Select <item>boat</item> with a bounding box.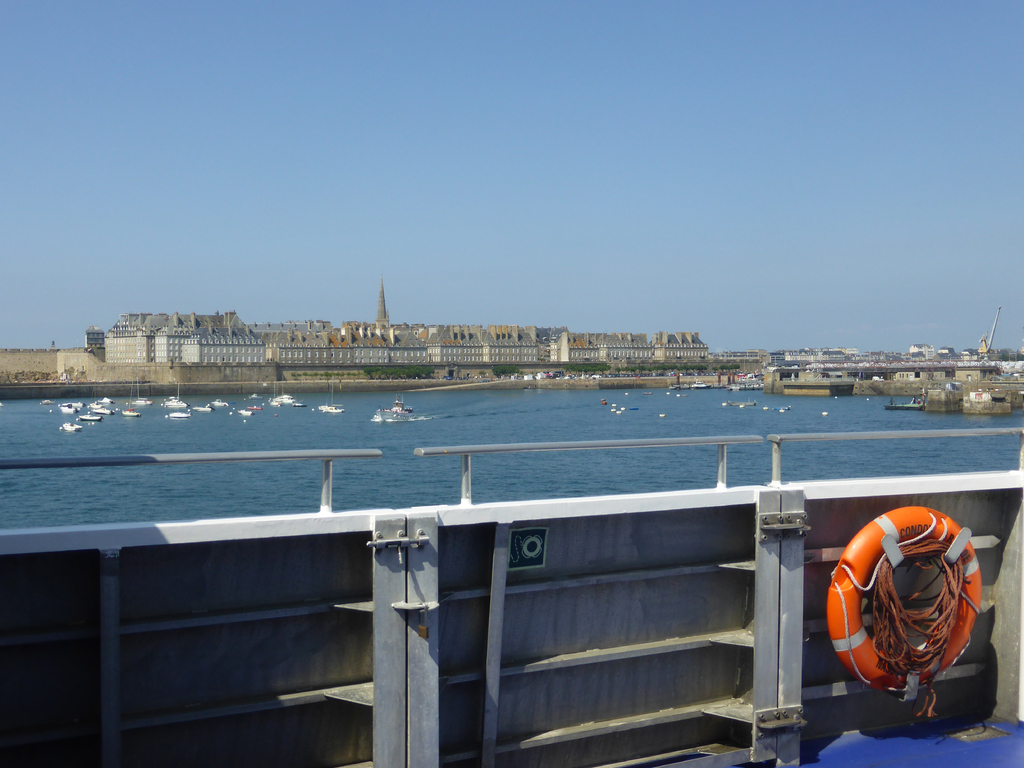
<box>58,392,1023,730</box>.
